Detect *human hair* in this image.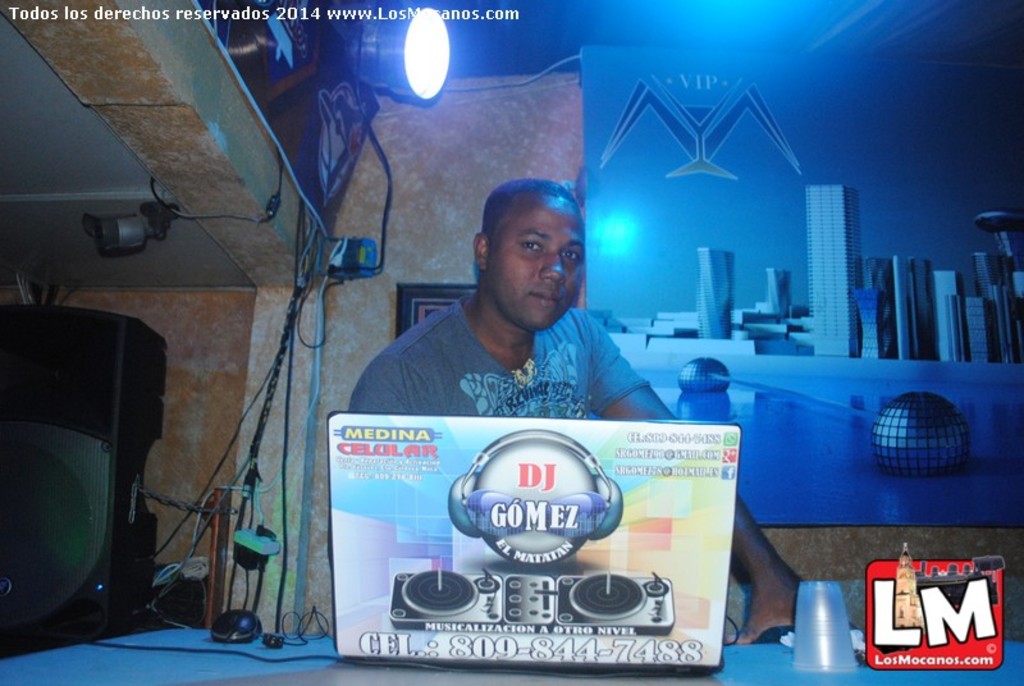
Detection: <box>476,175,573,239</box>.
